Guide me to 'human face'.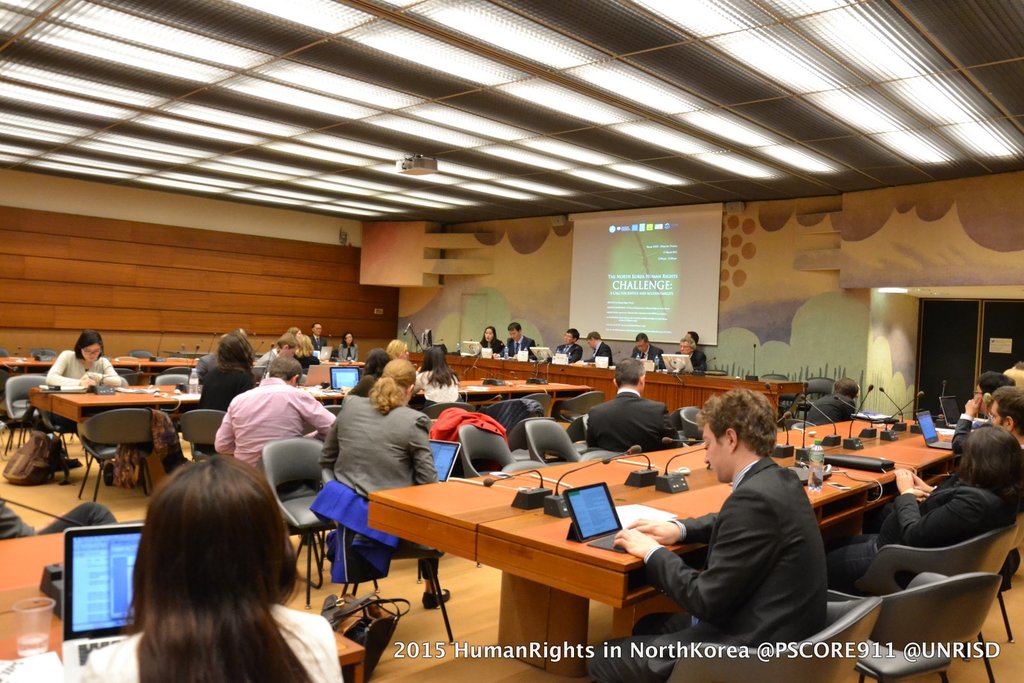
Guidance: [left=680, top=344, right=689, bottom=350].
